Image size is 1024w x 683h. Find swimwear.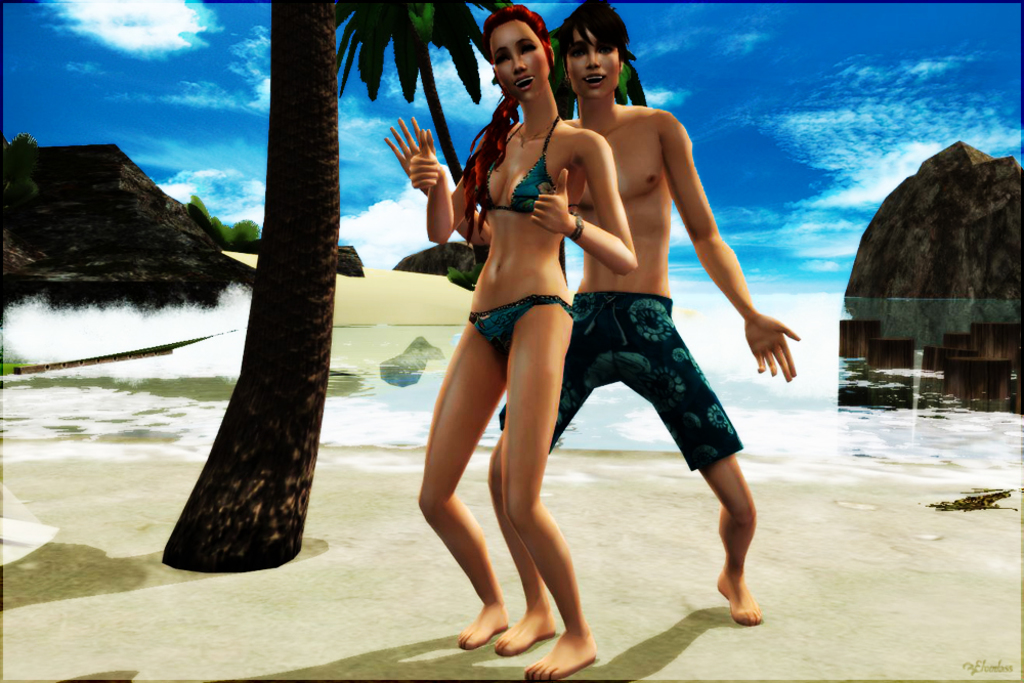
<box>474,114,568,212</box>.
